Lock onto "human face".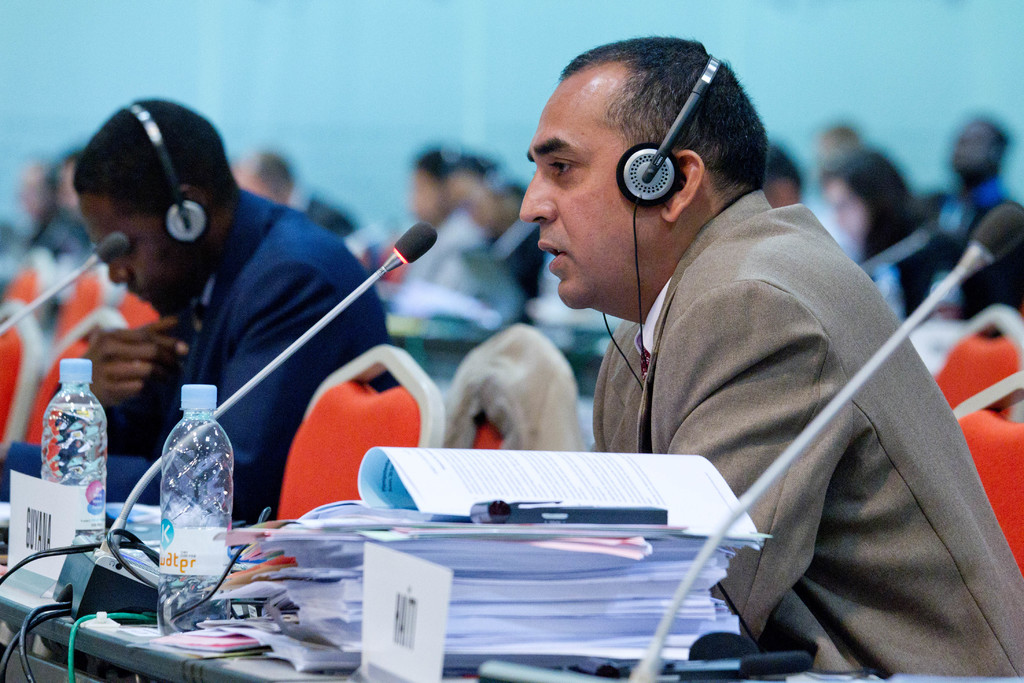
Locked: region(231, 167, 275, 198).
